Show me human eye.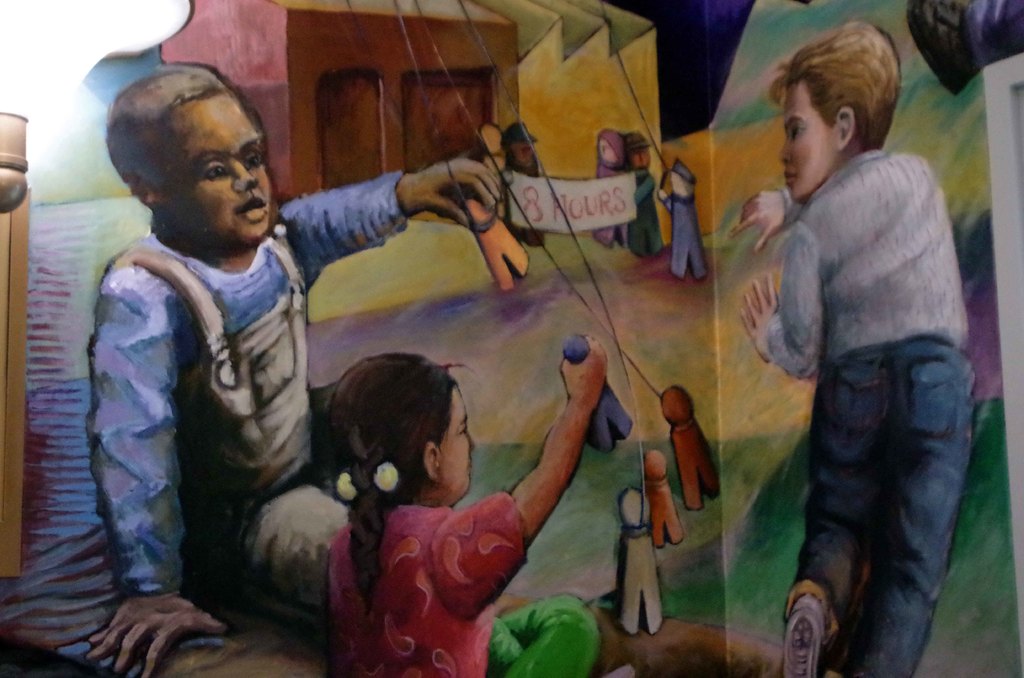
human eye is here: bbox=[201, 157, 233, 185].
